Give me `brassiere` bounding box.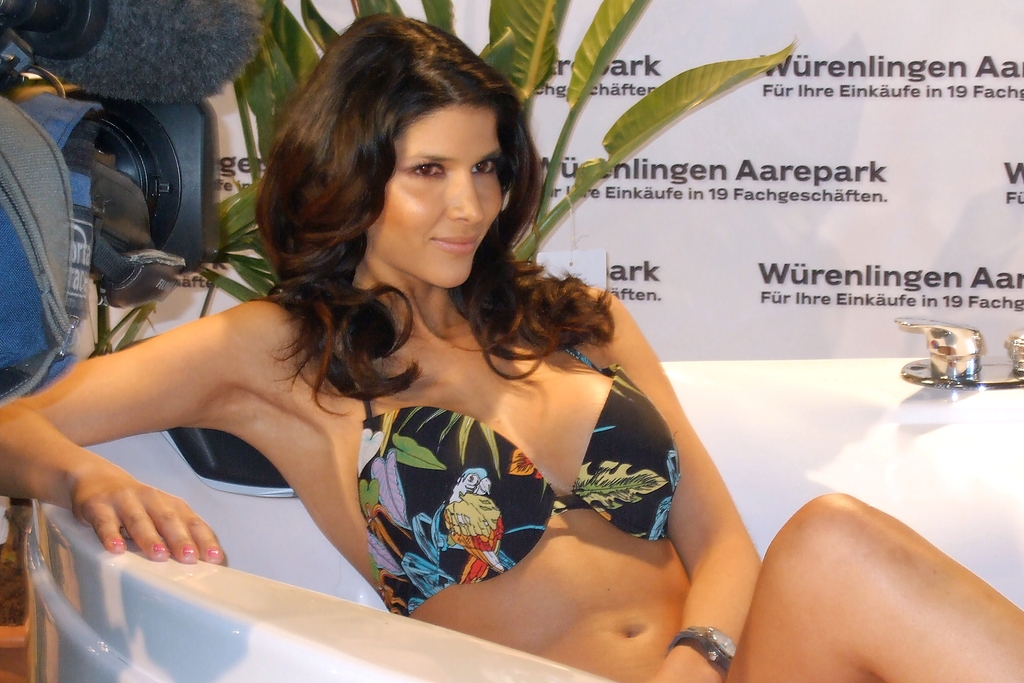
329/303/678/613.
